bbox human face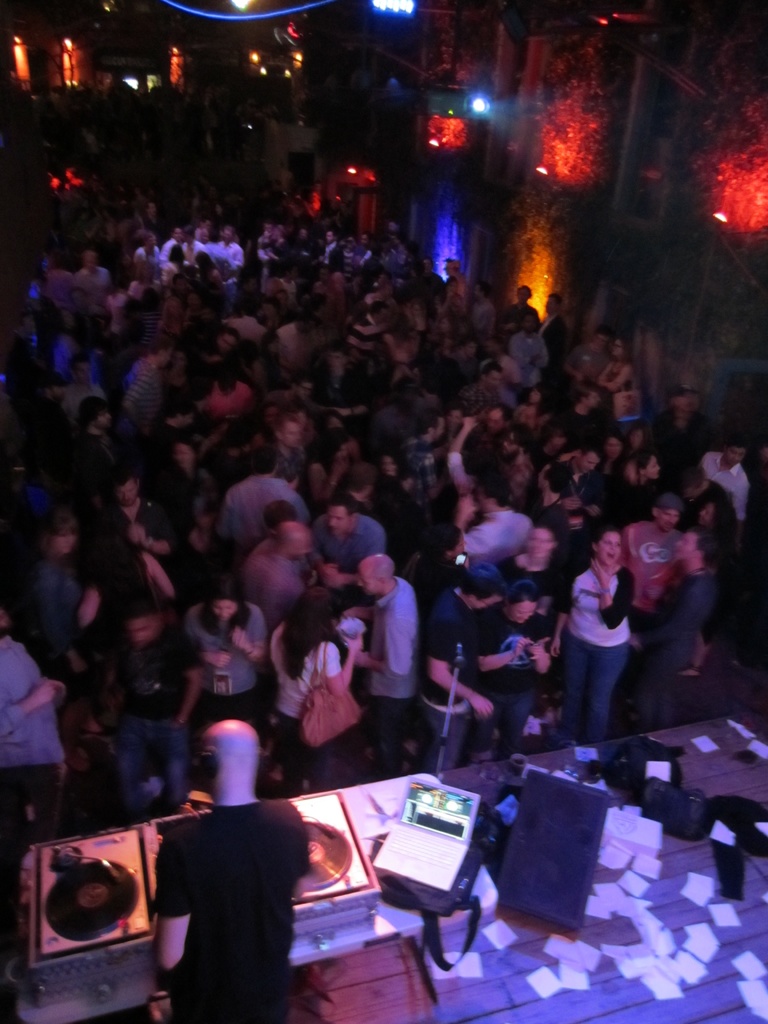
crop(142, 263, 152, 277)
